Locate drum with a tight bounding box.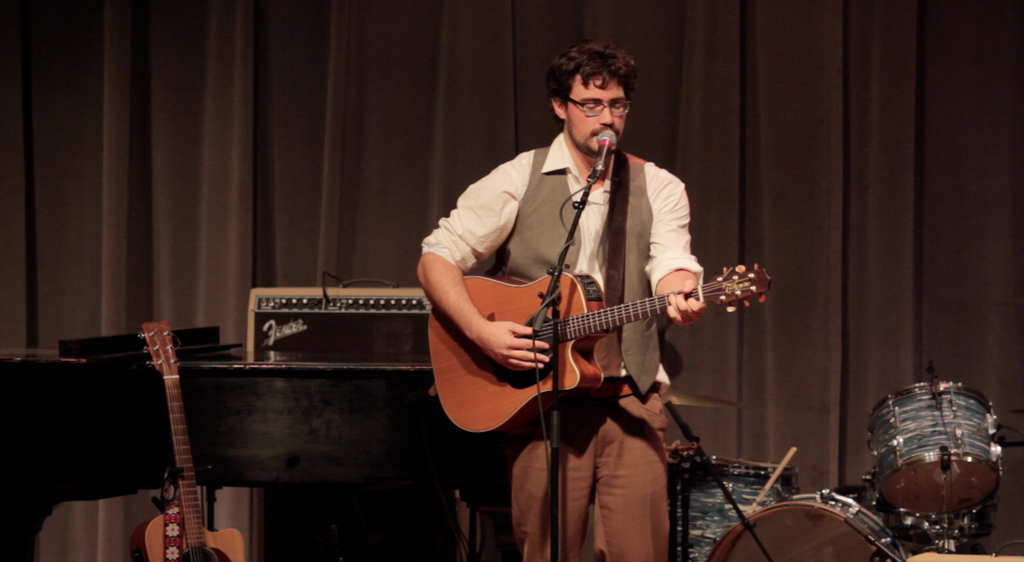
(665, 458, 790, 561).
